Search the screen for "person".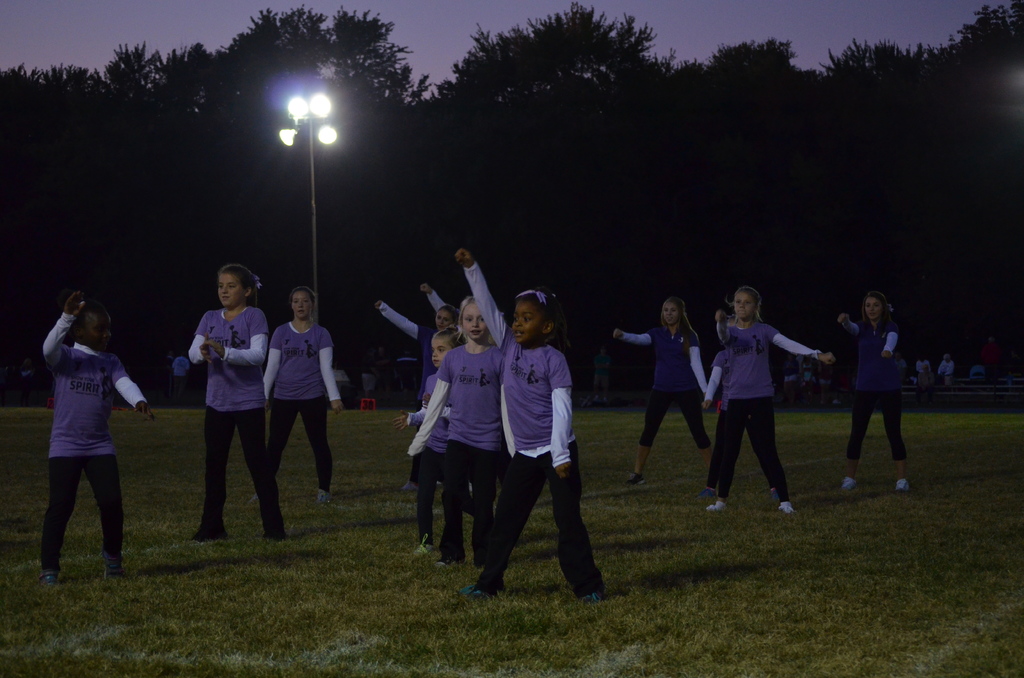
Found at x1=373, y1=298, x2=460, y2=486.
